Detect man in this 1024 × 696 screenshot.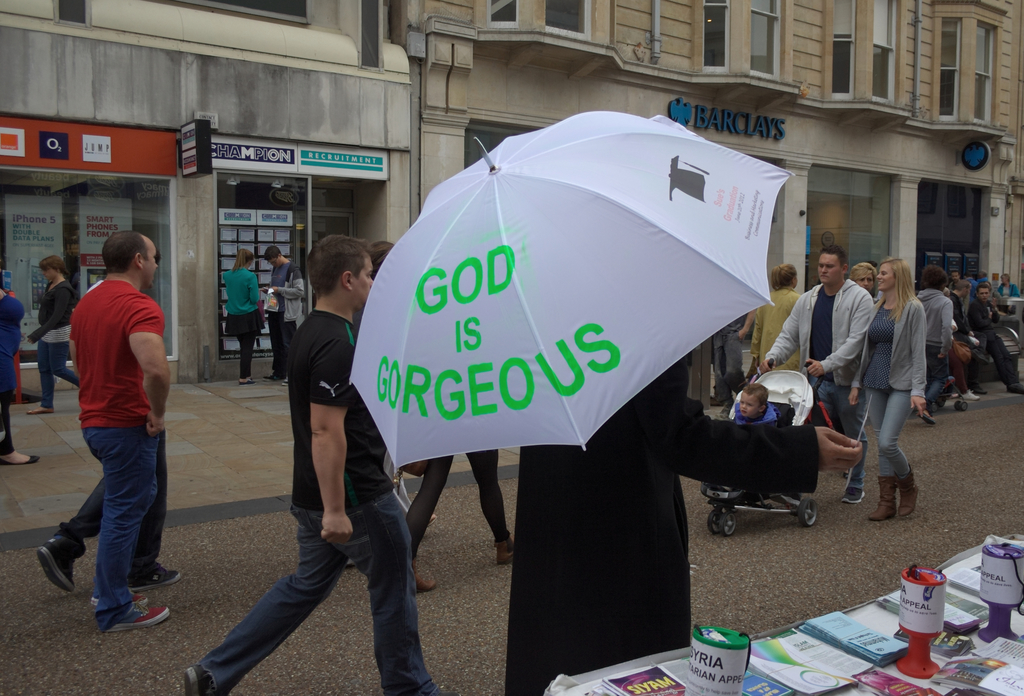
Detection: left=186, top=235, right=458, bottom=695.
